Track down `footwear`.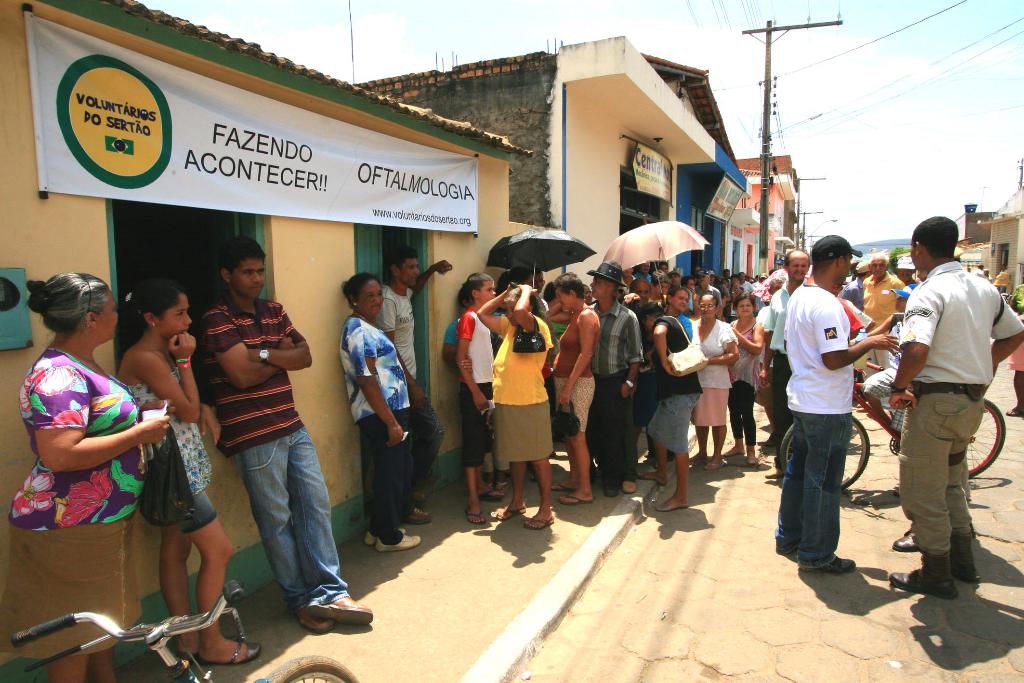
Tracked to <region>774, 544, 798, 557</region>.
